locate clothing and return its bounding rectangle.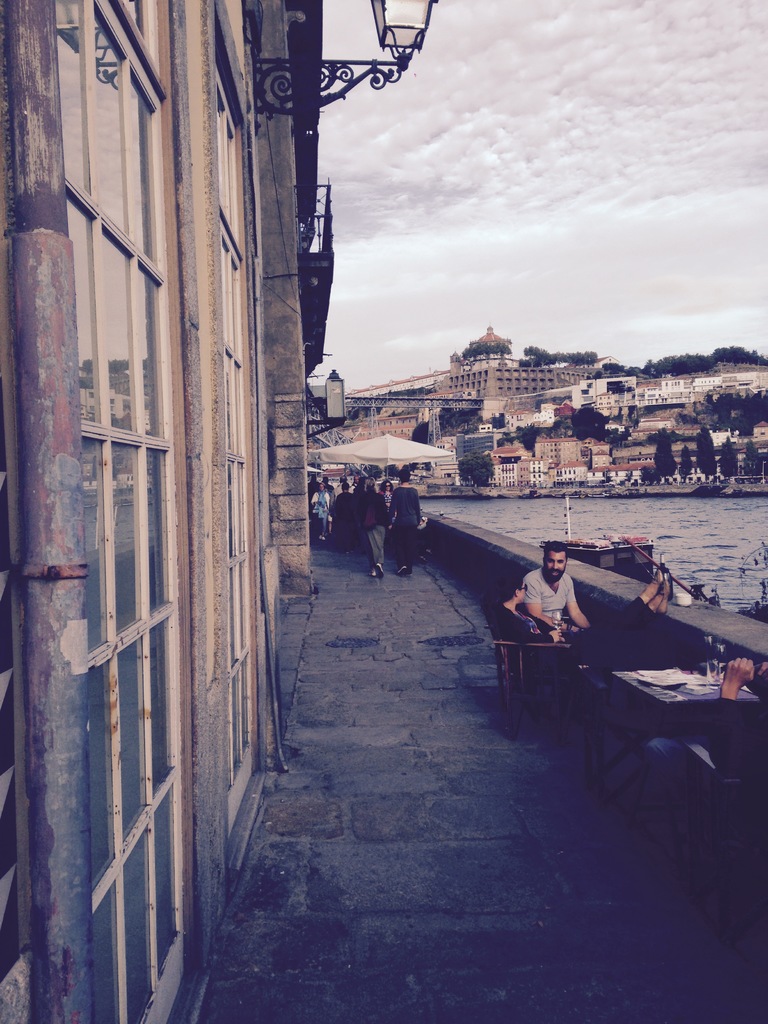
bbox=[308, 490, 333, 534].
